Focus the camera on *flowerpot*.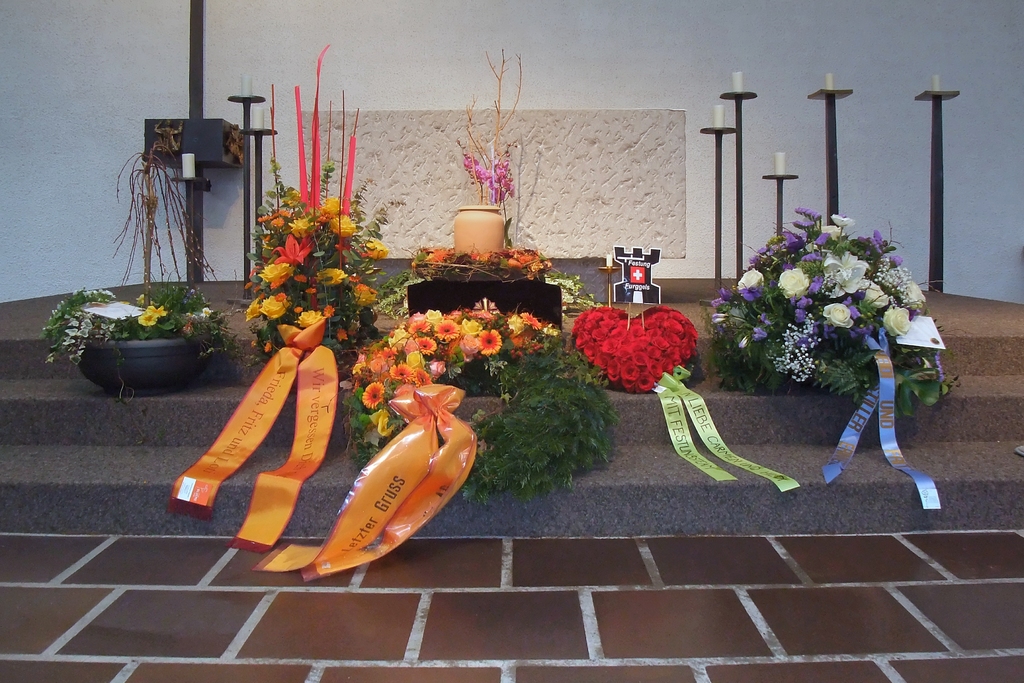
Focus region: (70, 326, 212, 397).
